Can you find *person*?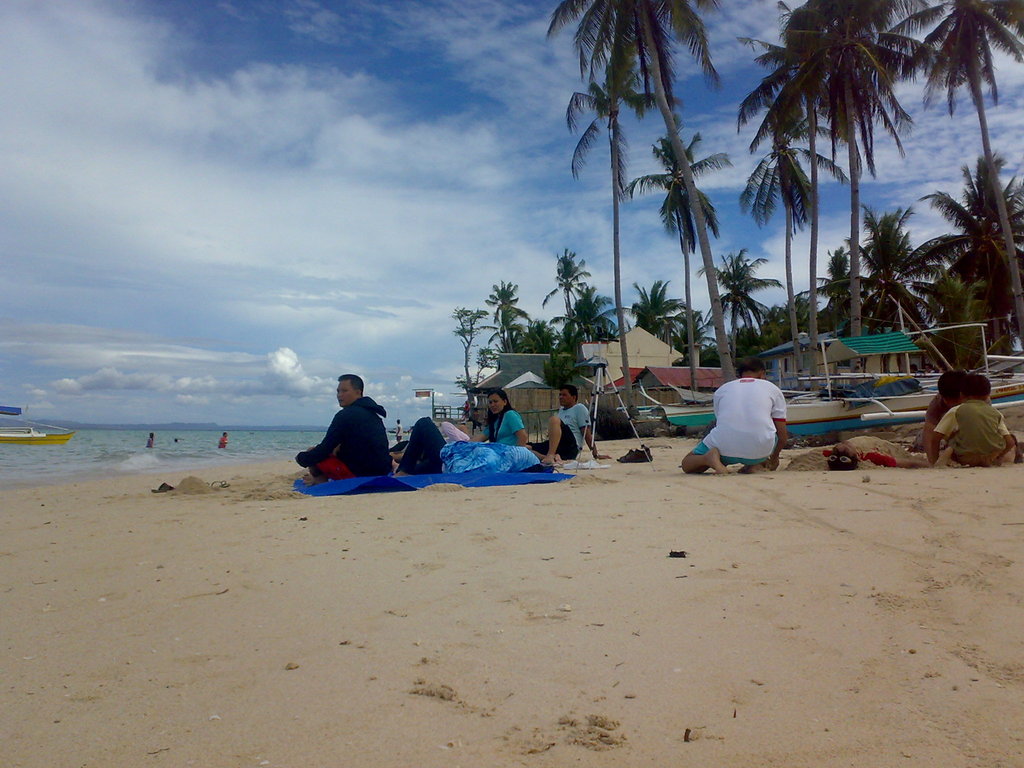
Yes, bounding box: bbox=[303, 365, 391, 493].
